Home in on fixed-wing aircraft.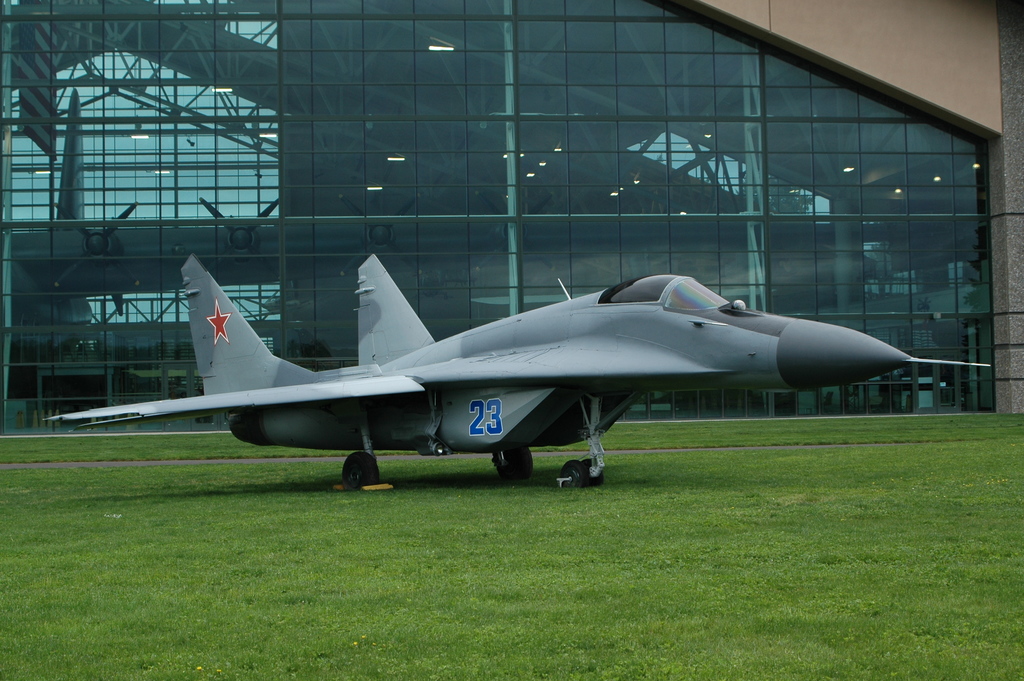
Homed in at (40, 251, 999, 496).
